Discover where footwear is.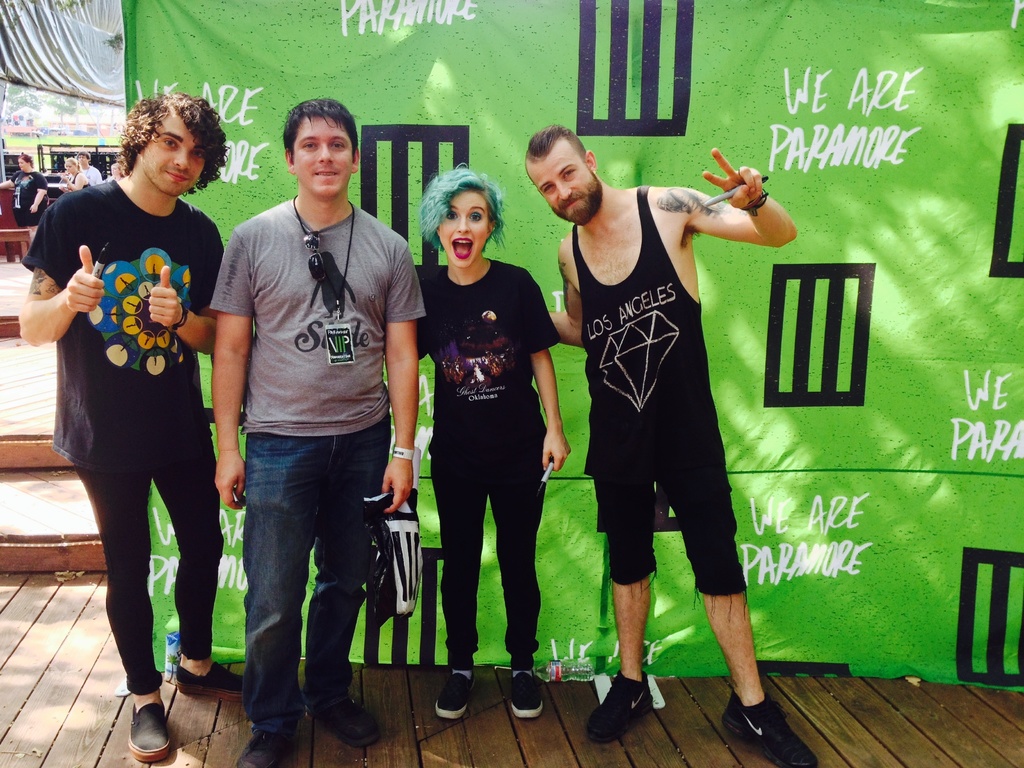
Discovered at 177,661,242,702.
